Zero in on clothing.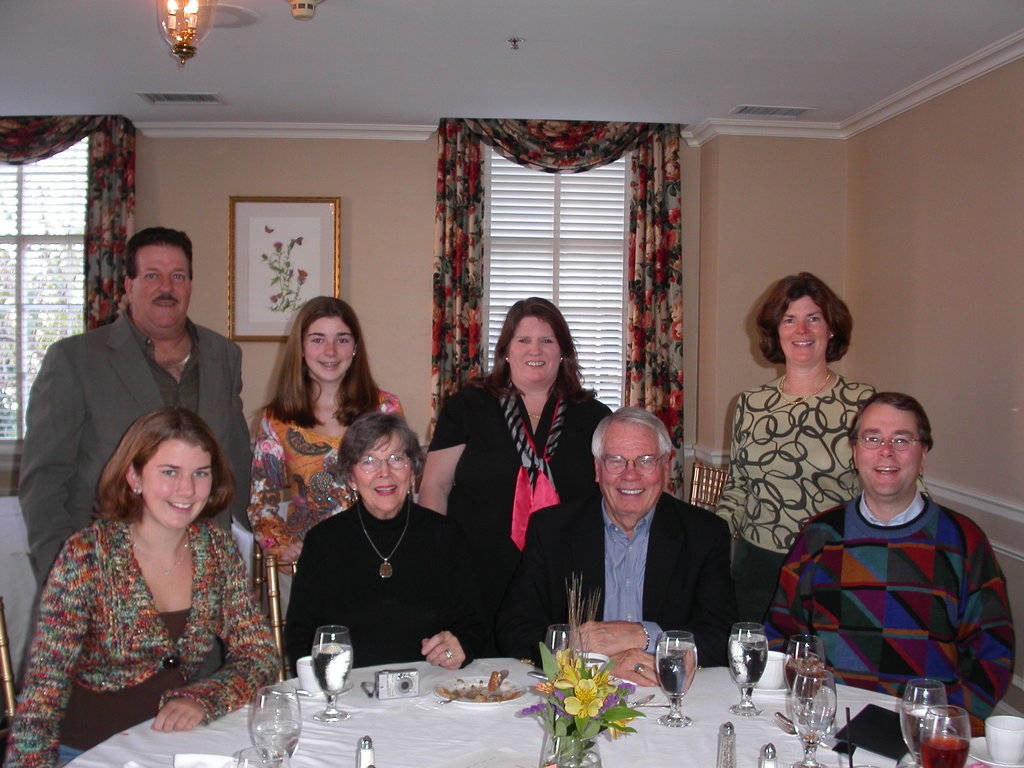
Zeroed in: crop(280, 495, 490, 680).
